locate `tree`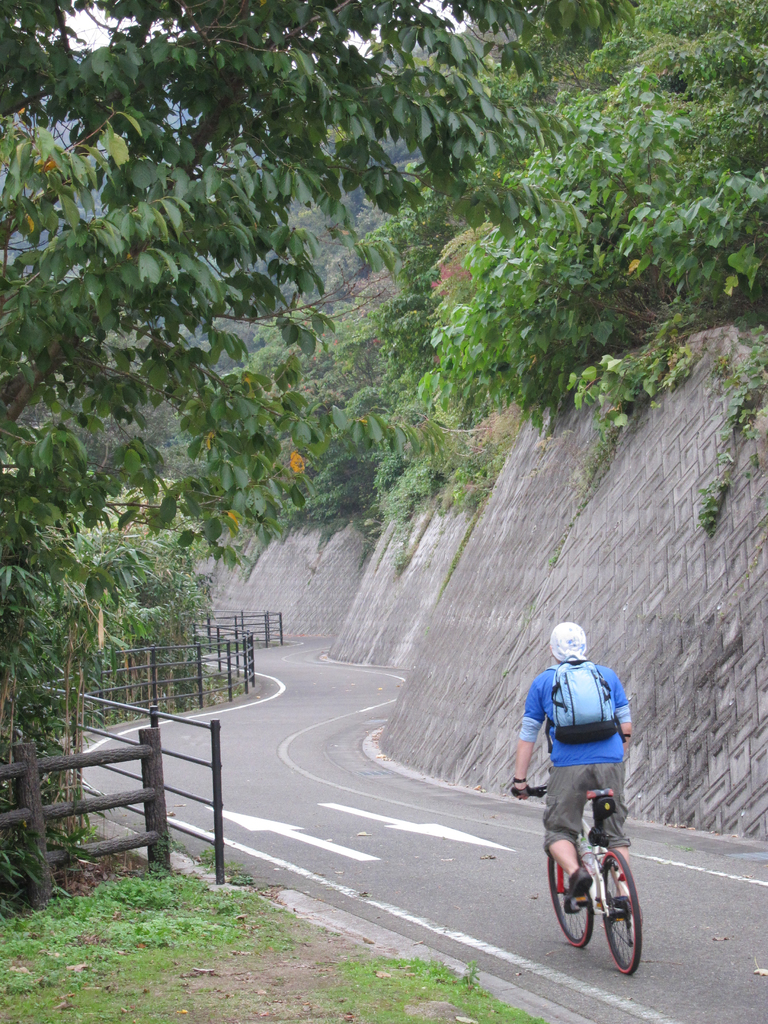
locate(0, 0, 767, 899)
